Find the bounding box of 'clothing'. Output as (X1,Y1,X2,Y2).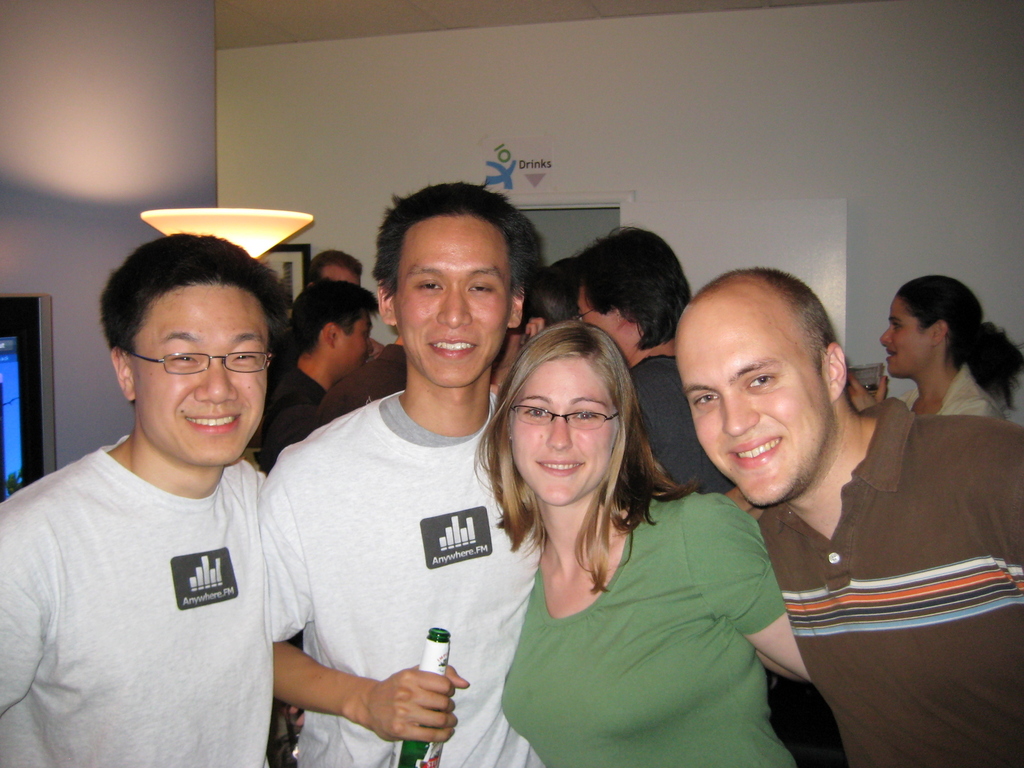
(248,390,550,767).
